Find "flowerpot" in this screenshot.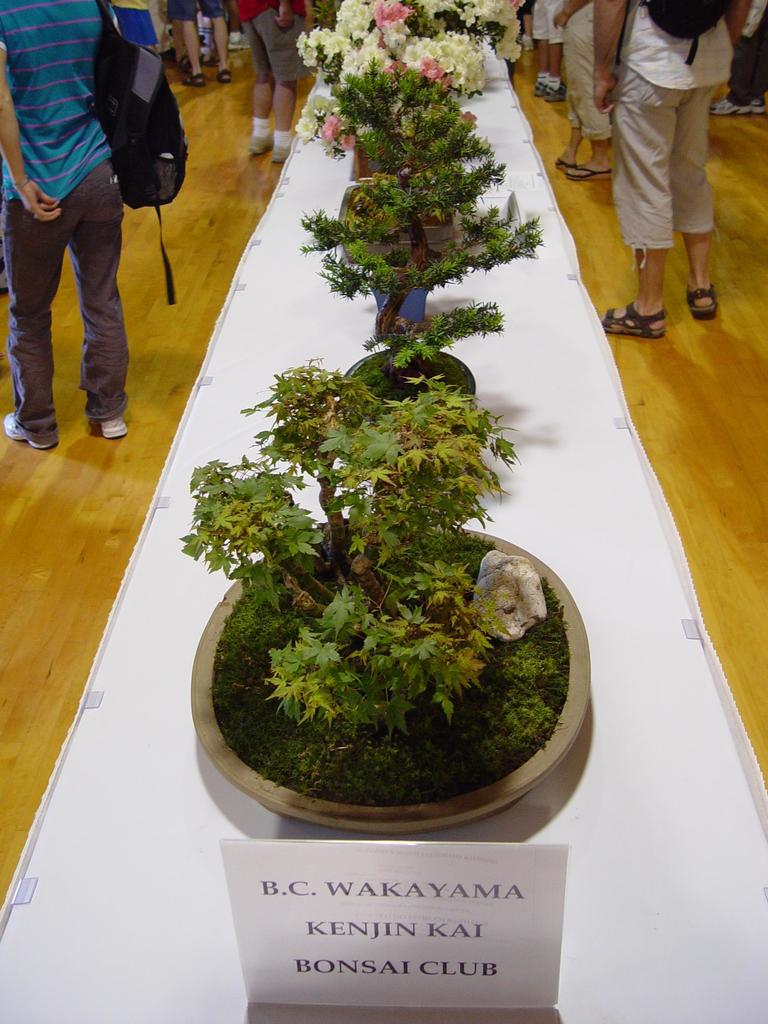
The bounding box for "flowerpot" is box=[335, 348, 468, 428].
